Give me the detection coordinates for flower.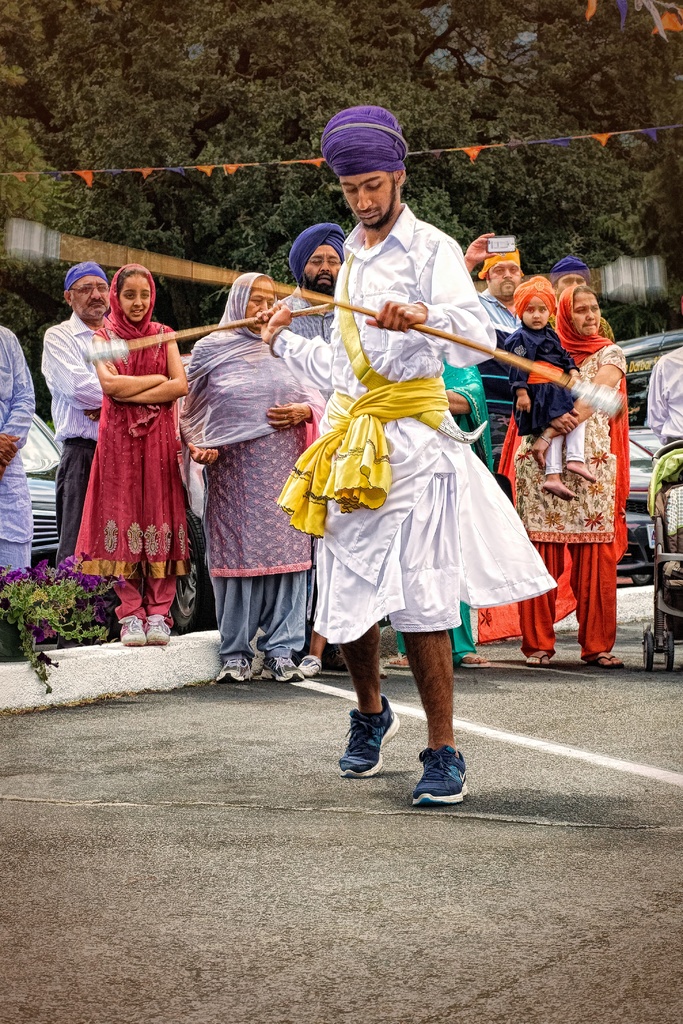
region(110, 575, 124, 589).
